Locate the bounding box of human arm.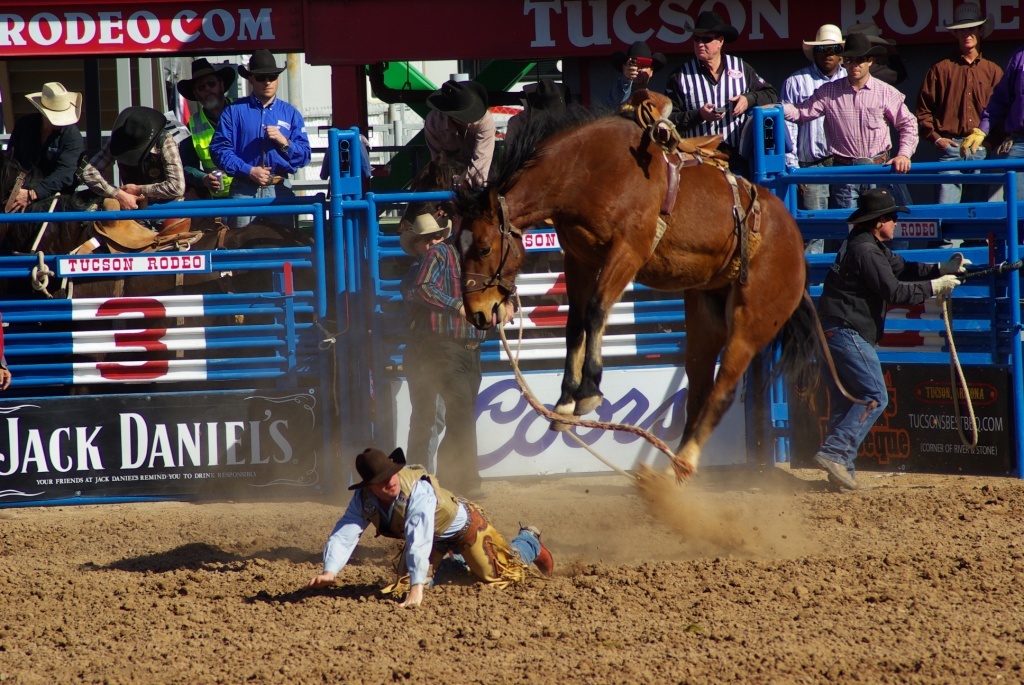
Bounding box: [391,482,431,614].
